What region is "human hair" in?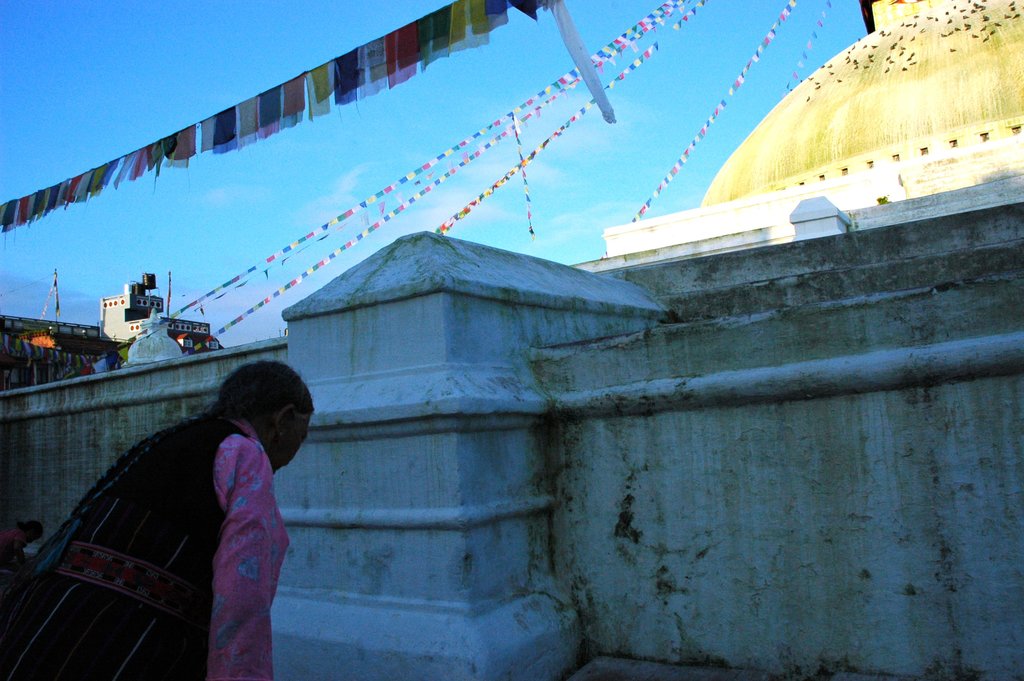
(215,357,321,447).
